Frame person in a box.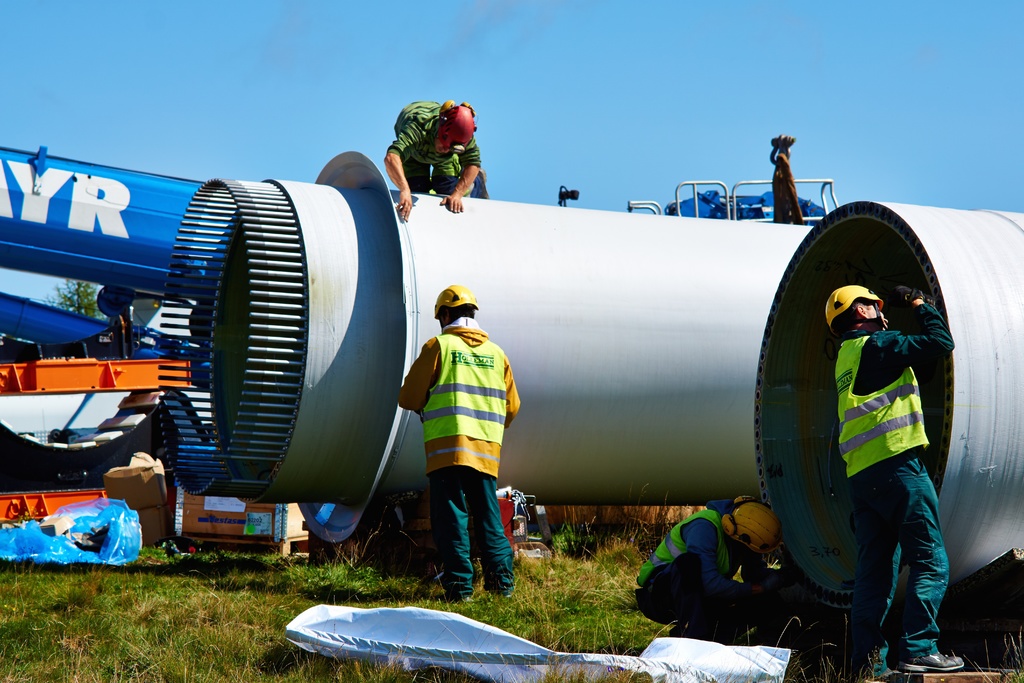
<region>761, 138, 812, 222</region>.
